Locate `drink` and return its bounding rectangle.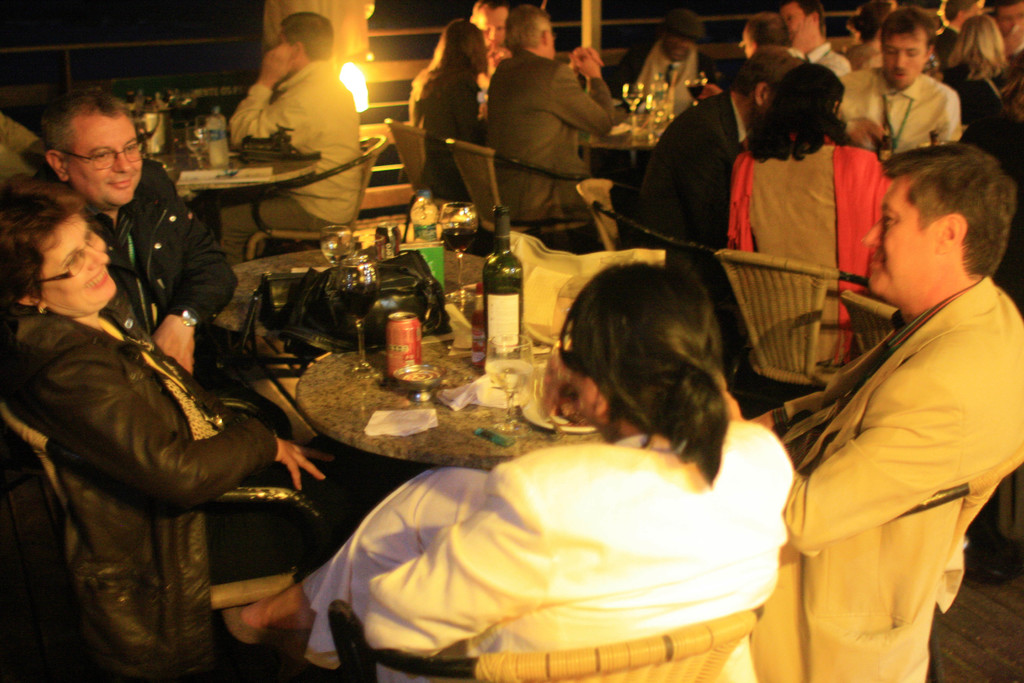
box(687, 86, 708, 97).
